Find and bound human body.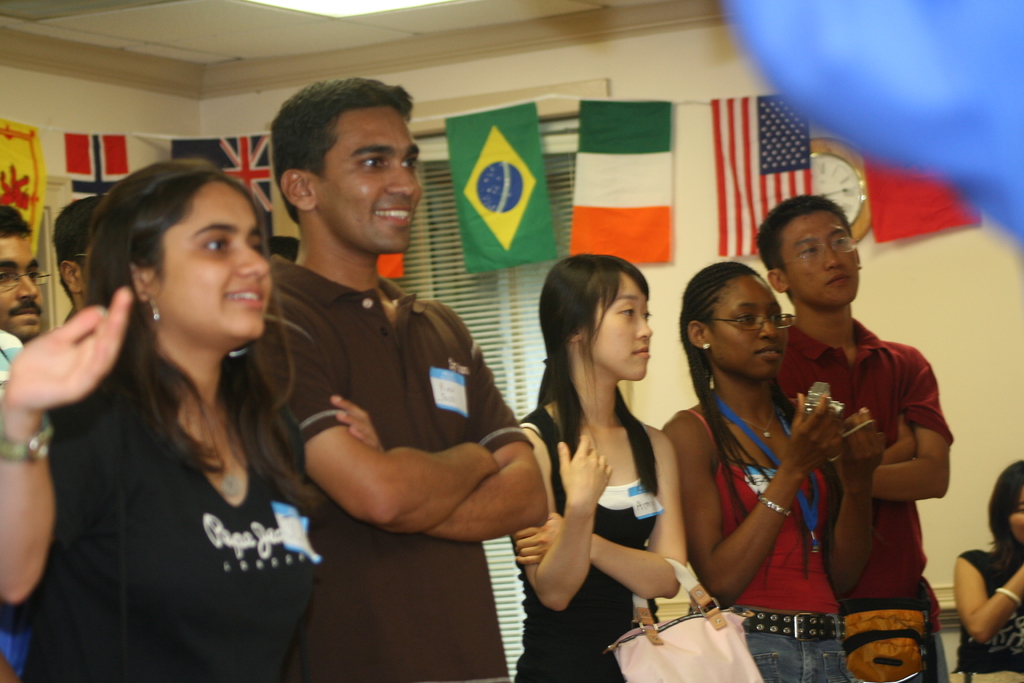
Bound: rect(240, 79, 551, 682).
